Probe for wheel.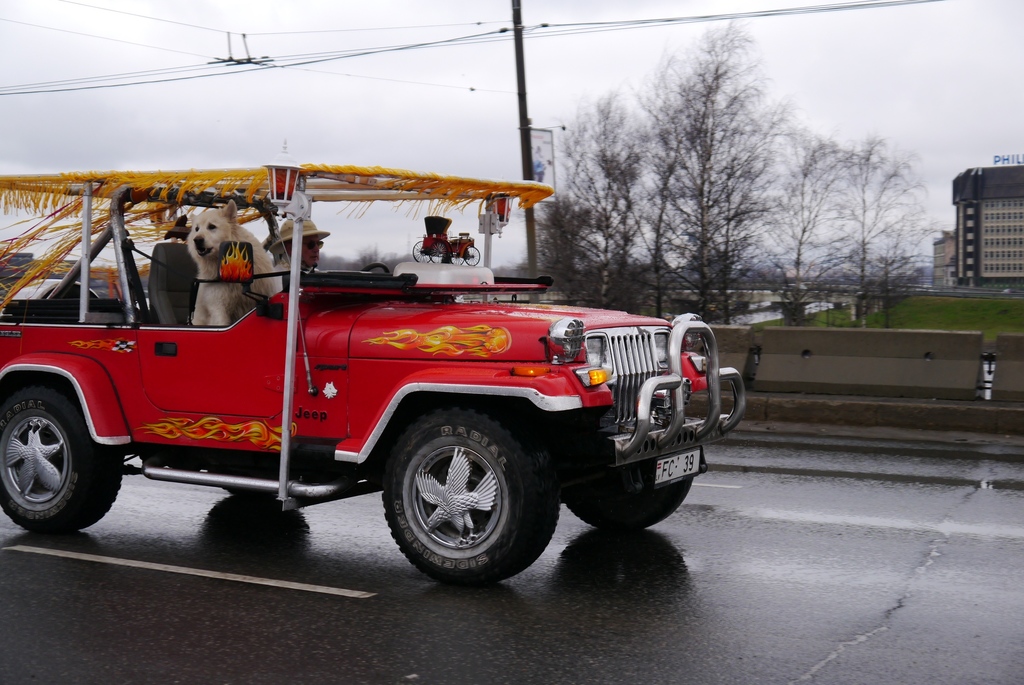
Probe result: (465, 246, 479, 264).
